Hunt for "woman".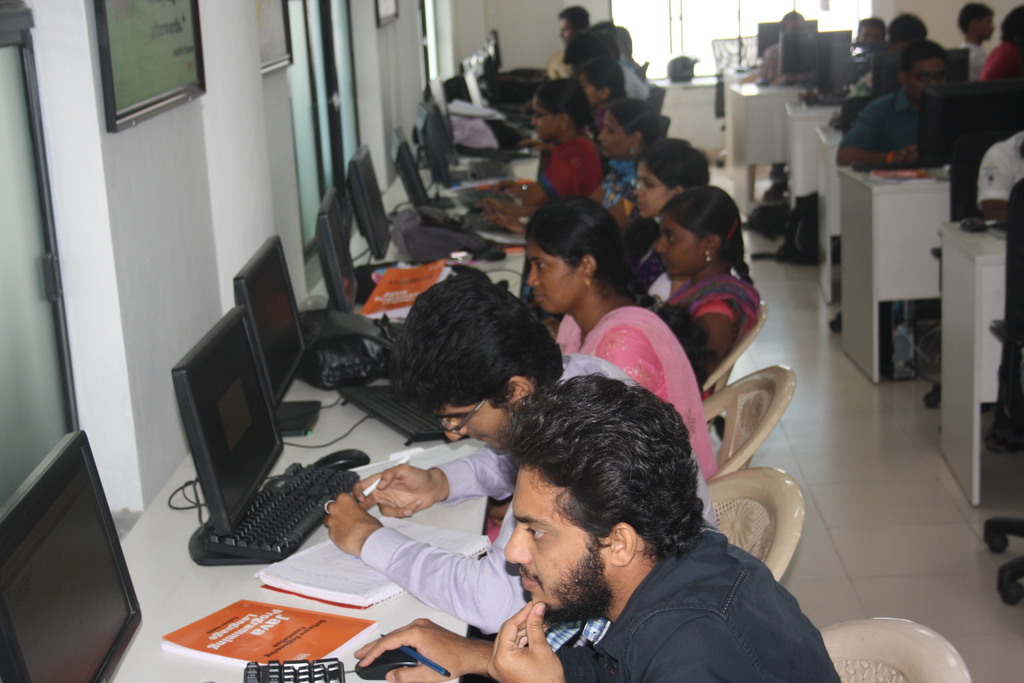
Hunted down at bbox(641, 204, 785, 379).
